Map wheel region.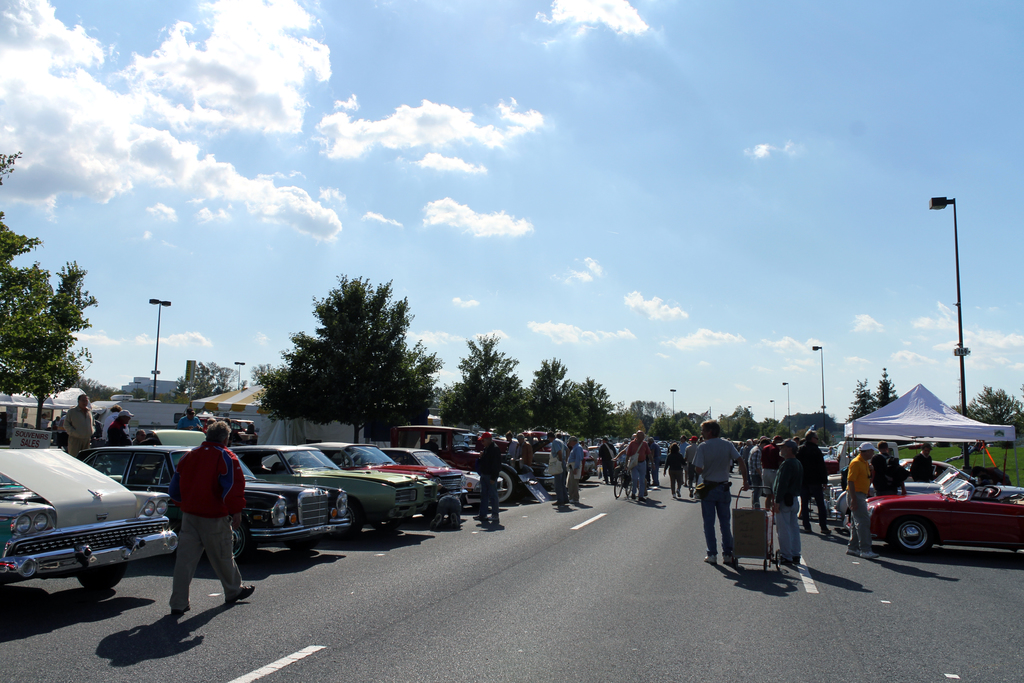
Mapped to box(884, 513, 939, 559).
